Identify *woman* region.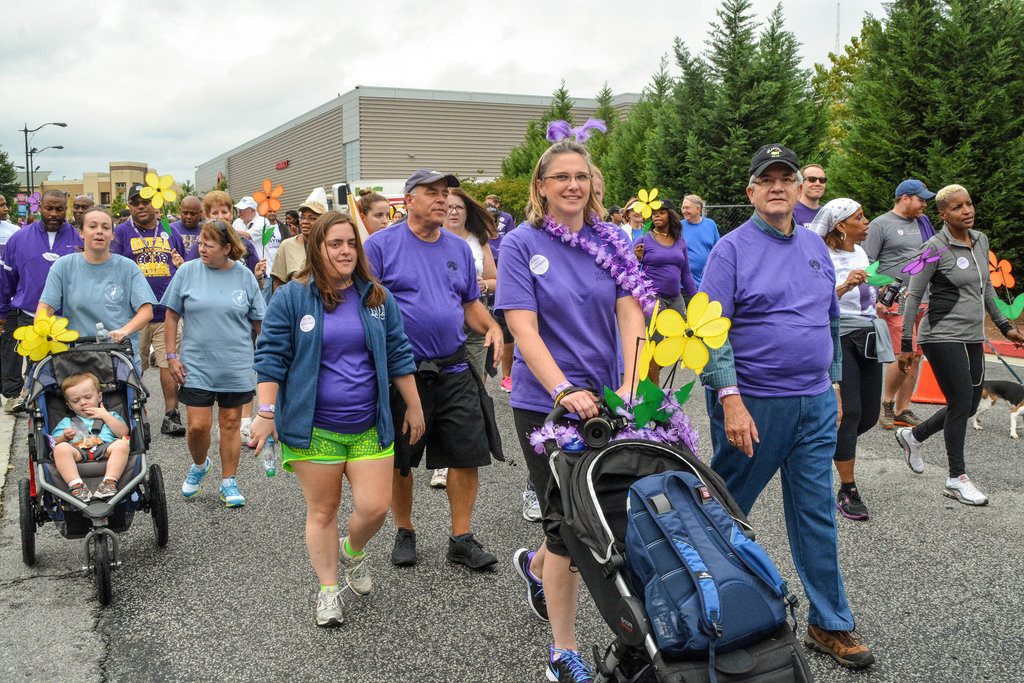
Region: 258/204/403/626.
